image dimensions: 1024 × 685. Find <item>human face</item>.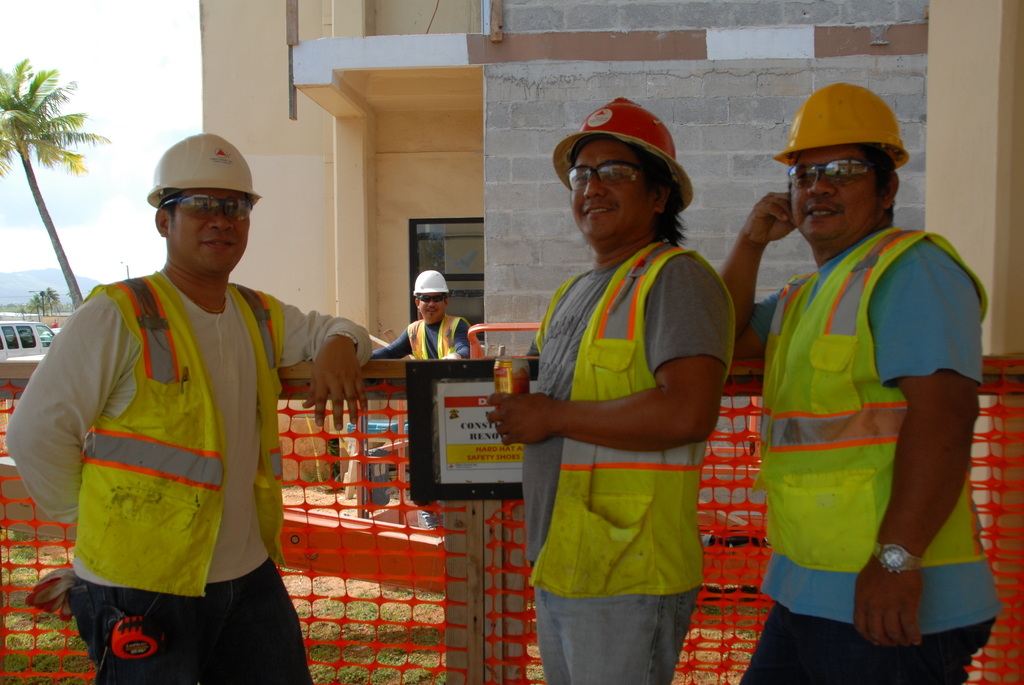
x1=420 y1=295 x2=449 y2=326.
